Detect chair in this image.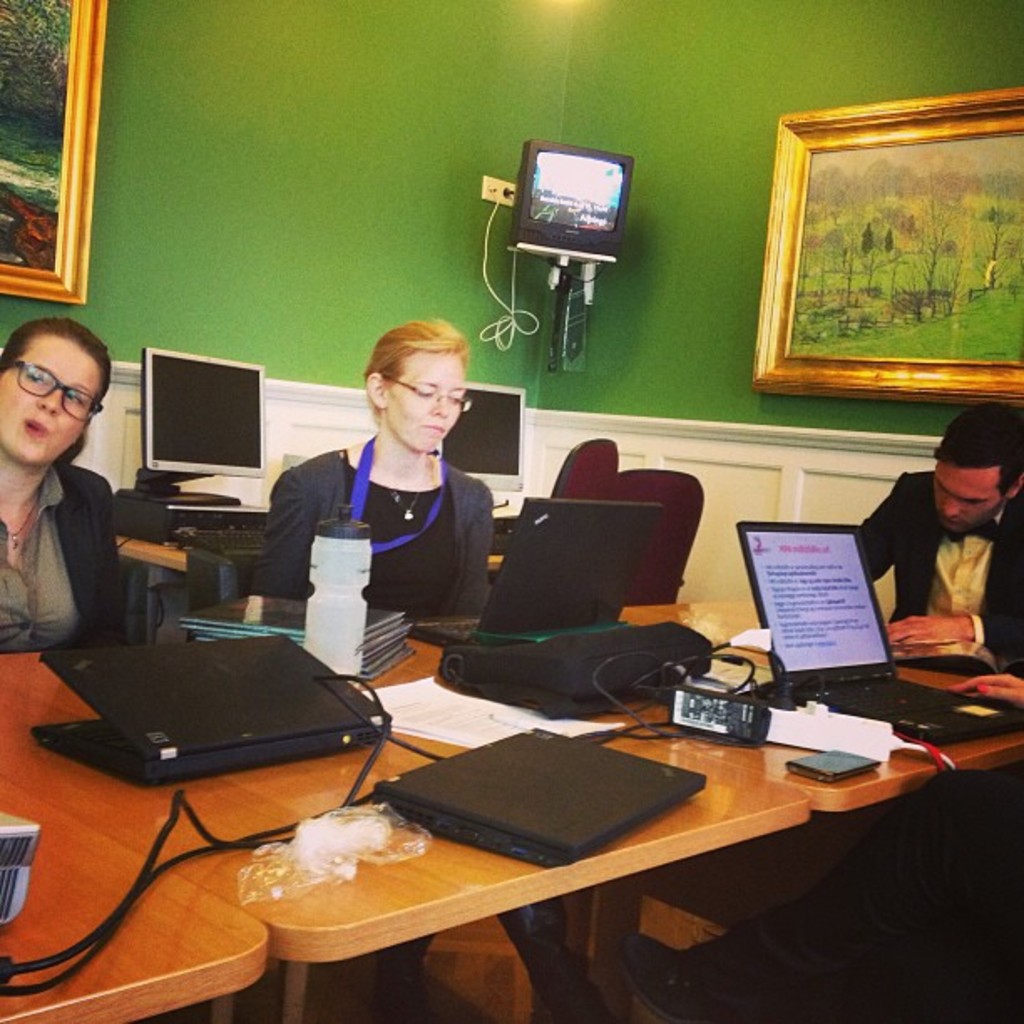
Detection: Rect(611, 462, 701, 606).
